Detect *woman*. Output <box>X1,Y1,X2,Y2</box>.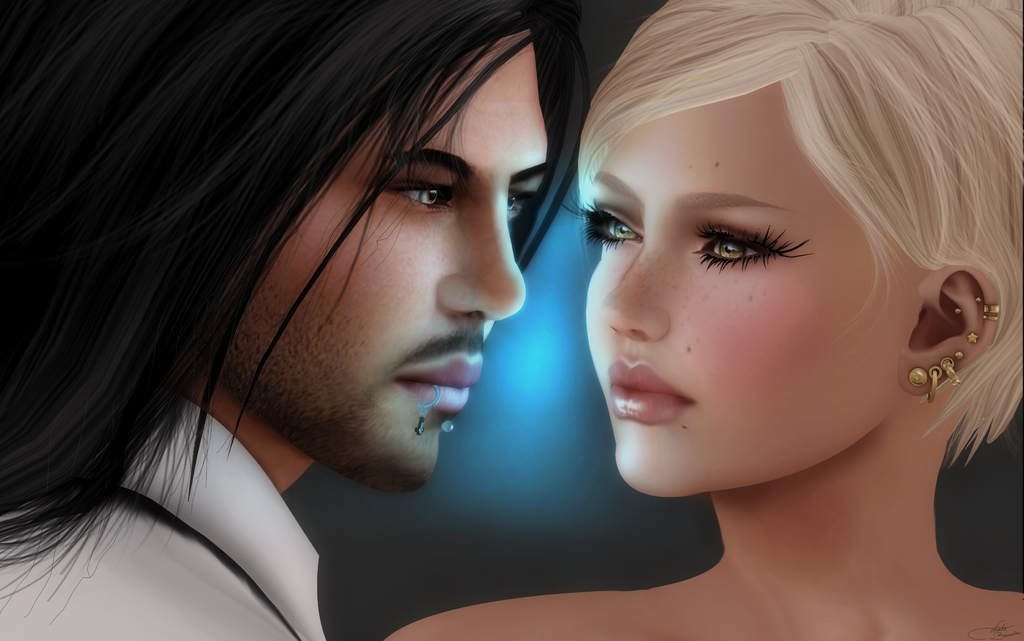
<box>386,0,1023,640</box>.
